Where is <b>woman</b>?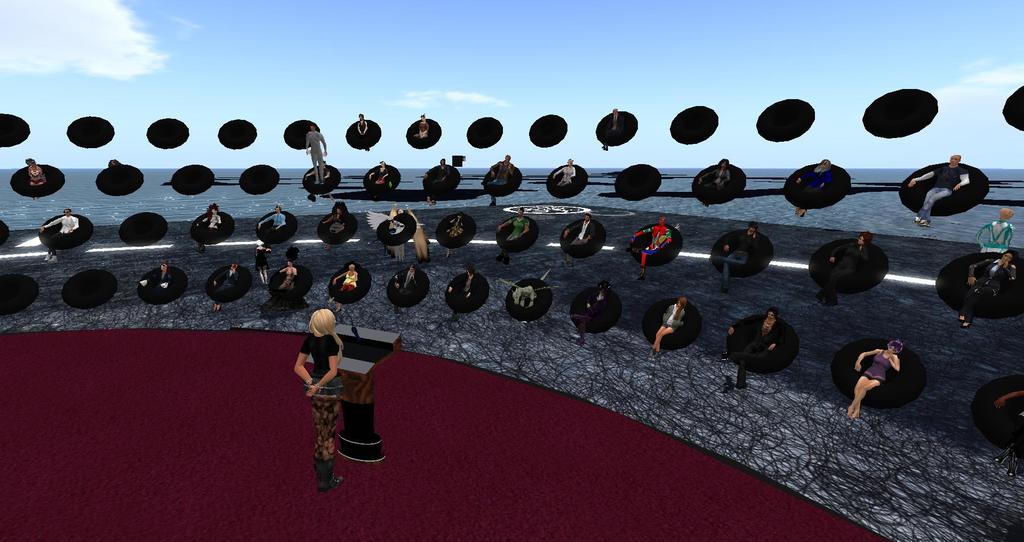
x1=975, y1=209, x2=1013, y2=255.
